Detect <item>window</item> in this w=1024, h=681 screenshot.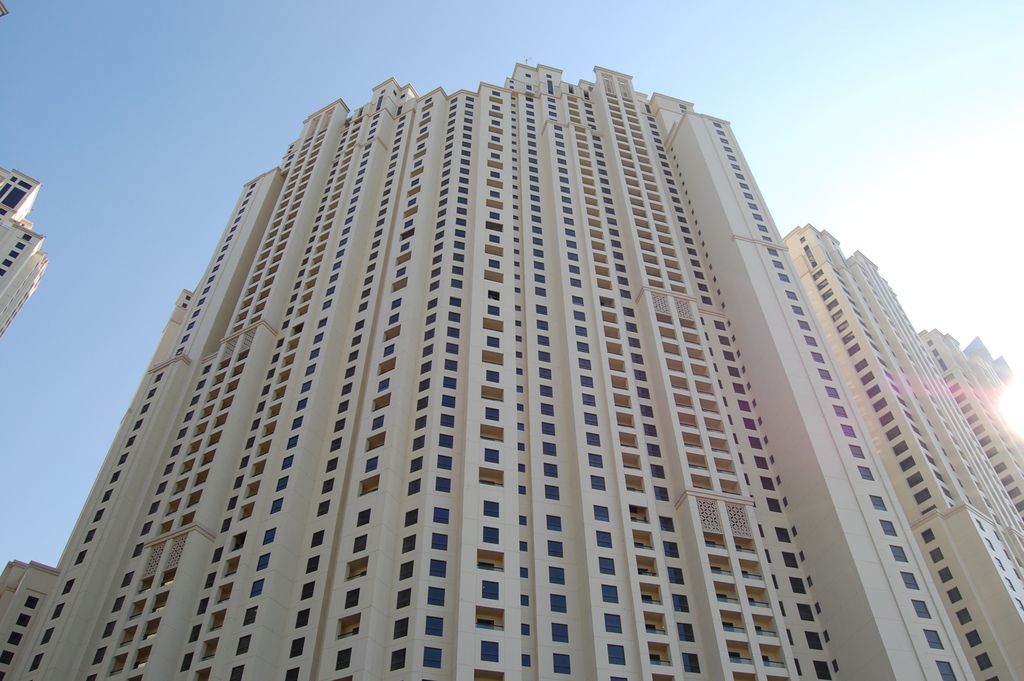
Detection: bbox=[964, 411, 979, 424].
